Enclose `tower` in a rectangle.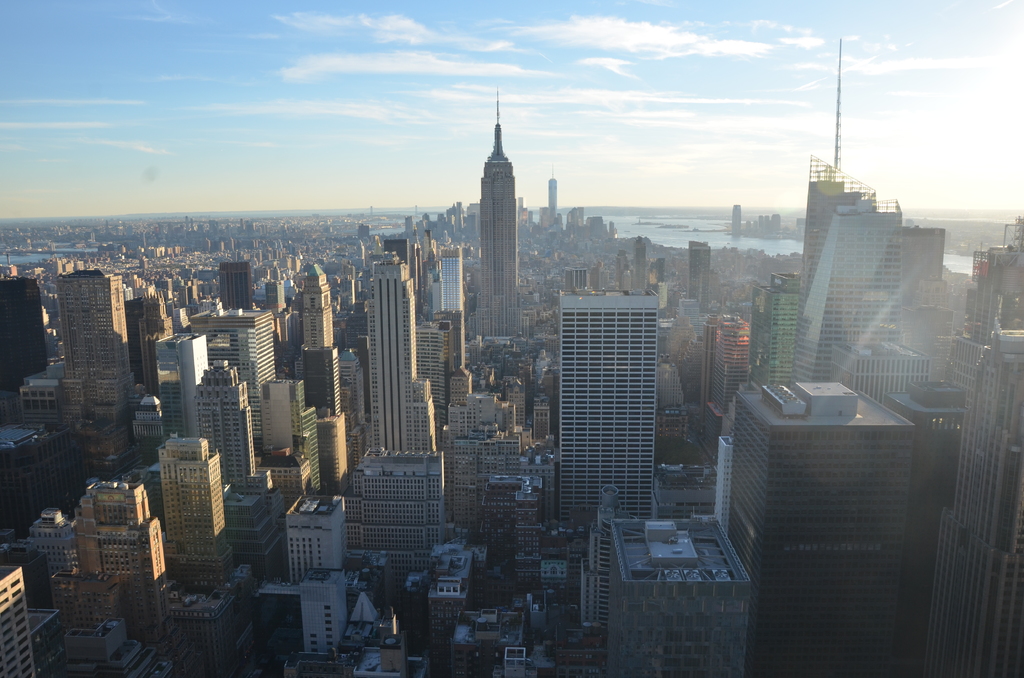
locate(438, 535, 547, 672).
